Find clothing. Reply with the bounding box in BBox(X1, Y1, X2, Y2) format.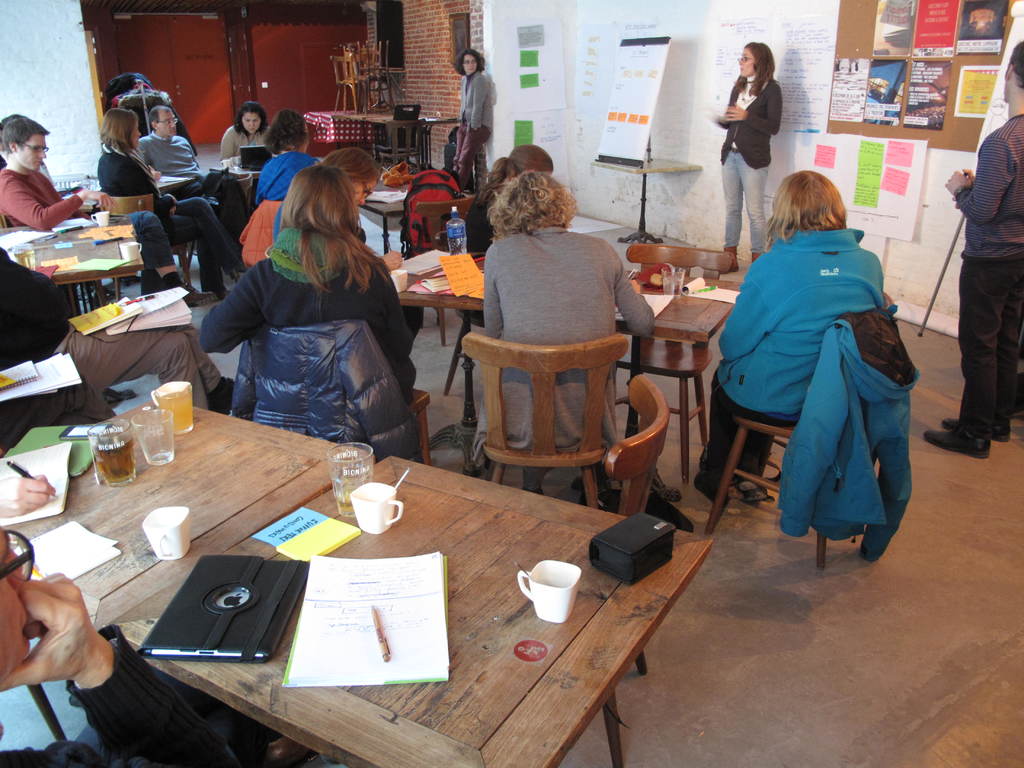
BBox(454, 67, 495, 132).
